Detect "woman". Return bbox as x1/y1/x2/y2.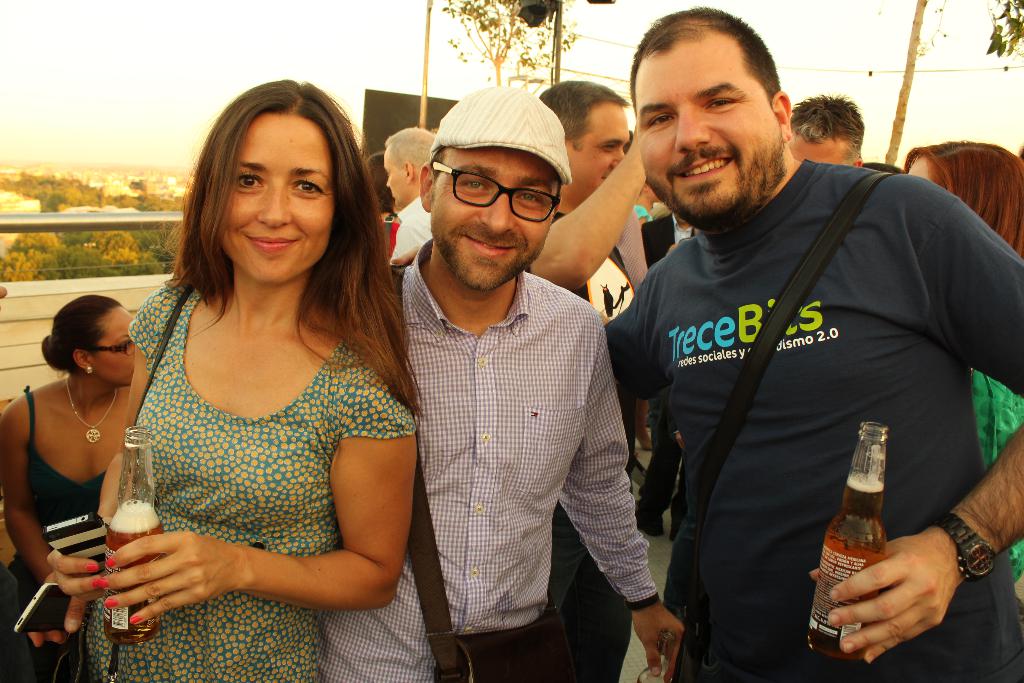
0/290/136/682.
